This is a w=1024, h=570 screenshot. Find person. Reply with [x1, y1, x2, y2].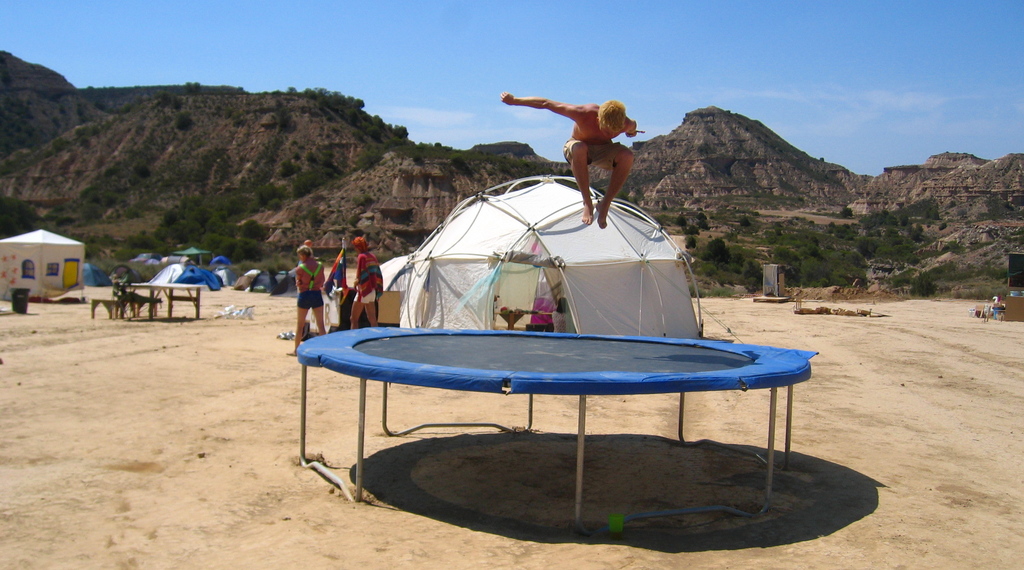
[350, 236, 387, 334].
